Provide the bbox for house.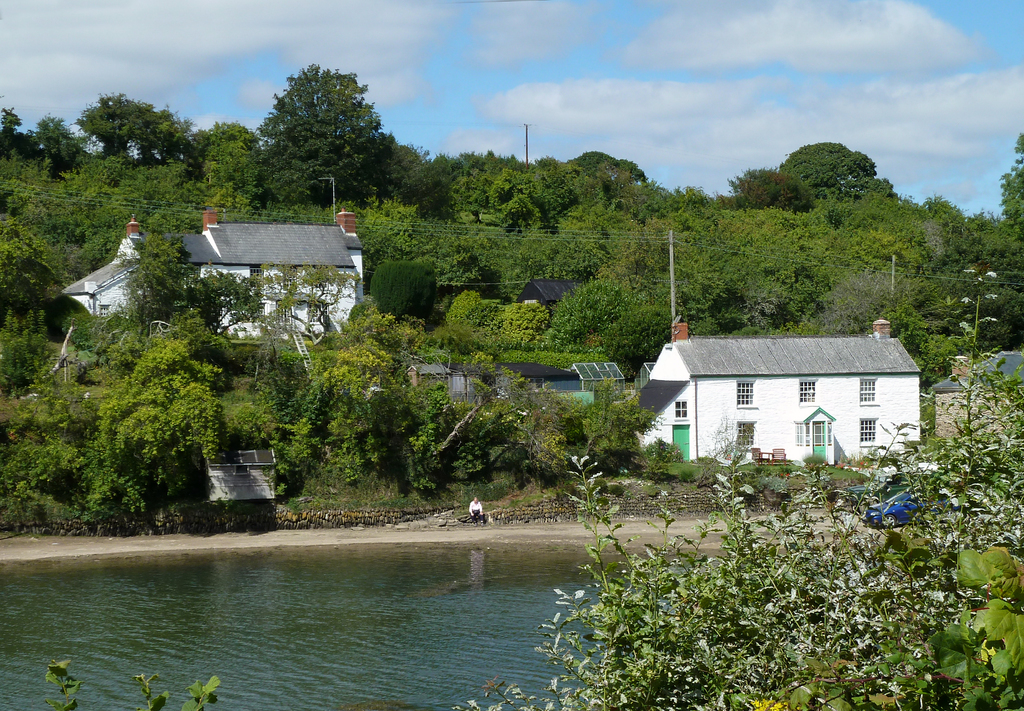
<box>440,367,481,400</box>.
